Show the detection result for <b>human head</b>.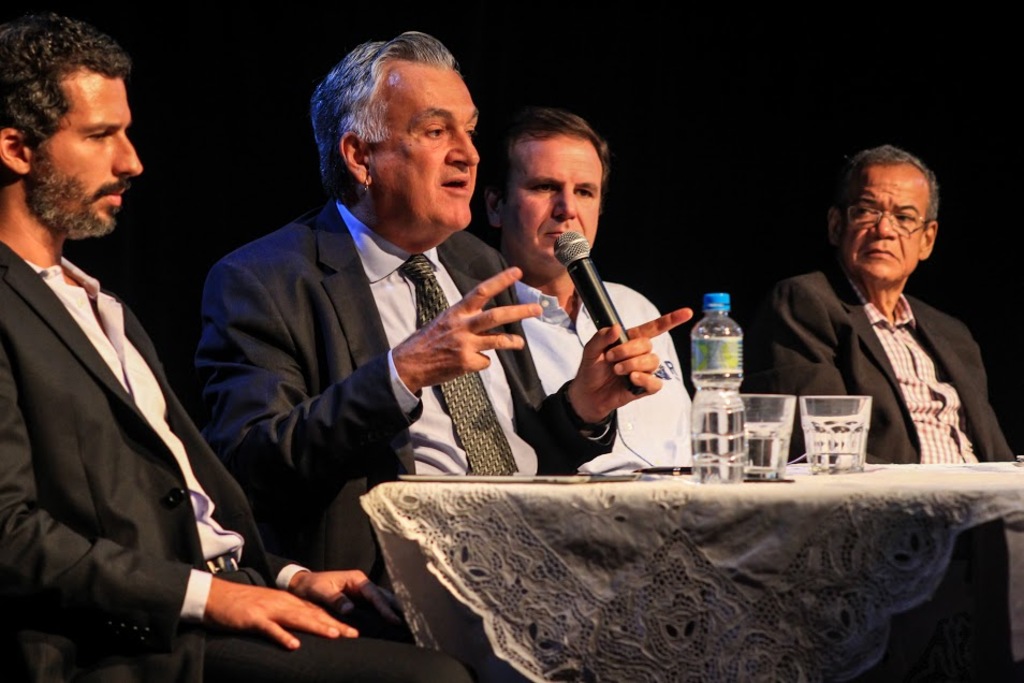
(x1=823, y1=139, x2=963, y2=300).
